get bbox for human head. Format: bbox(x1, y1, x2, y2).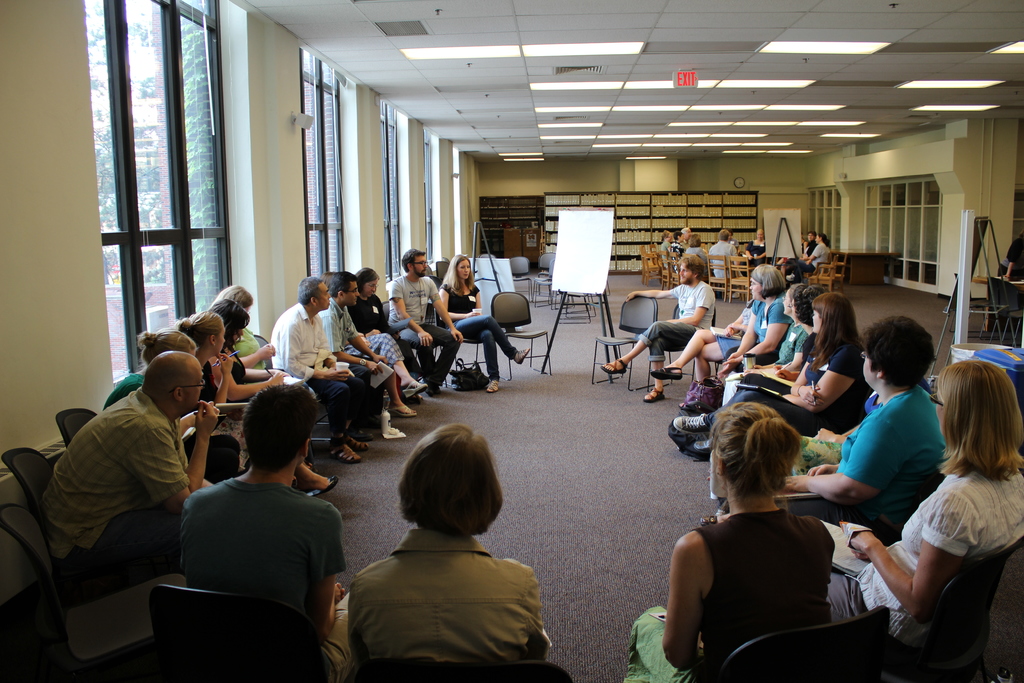
bbox(142, 328, 197, 362).
